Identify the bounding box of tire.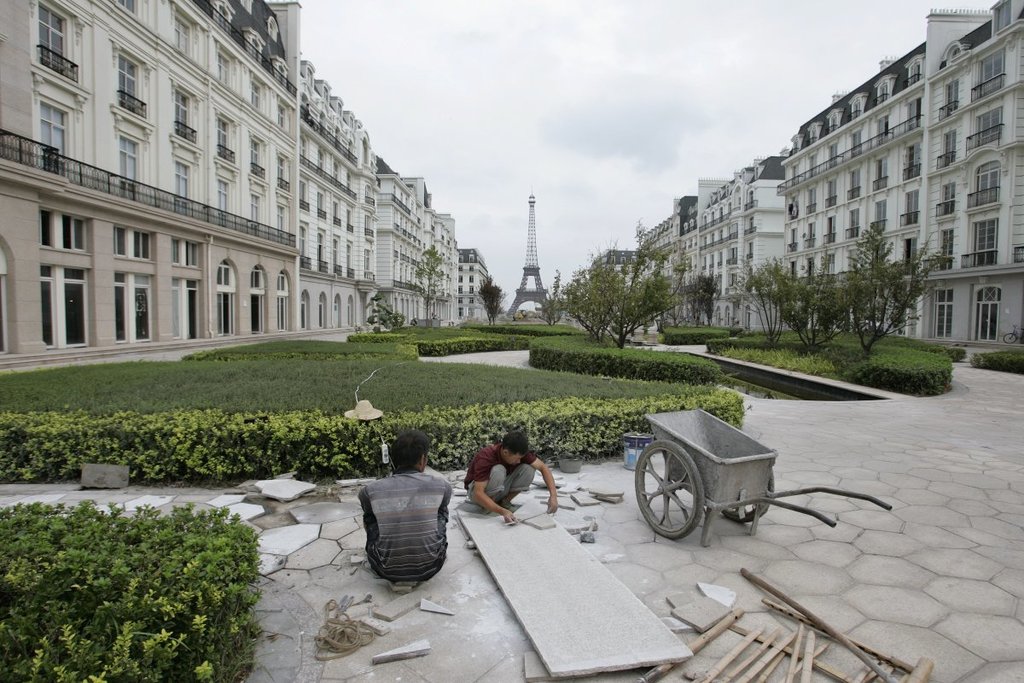
box(632, 438, 704, 538).
